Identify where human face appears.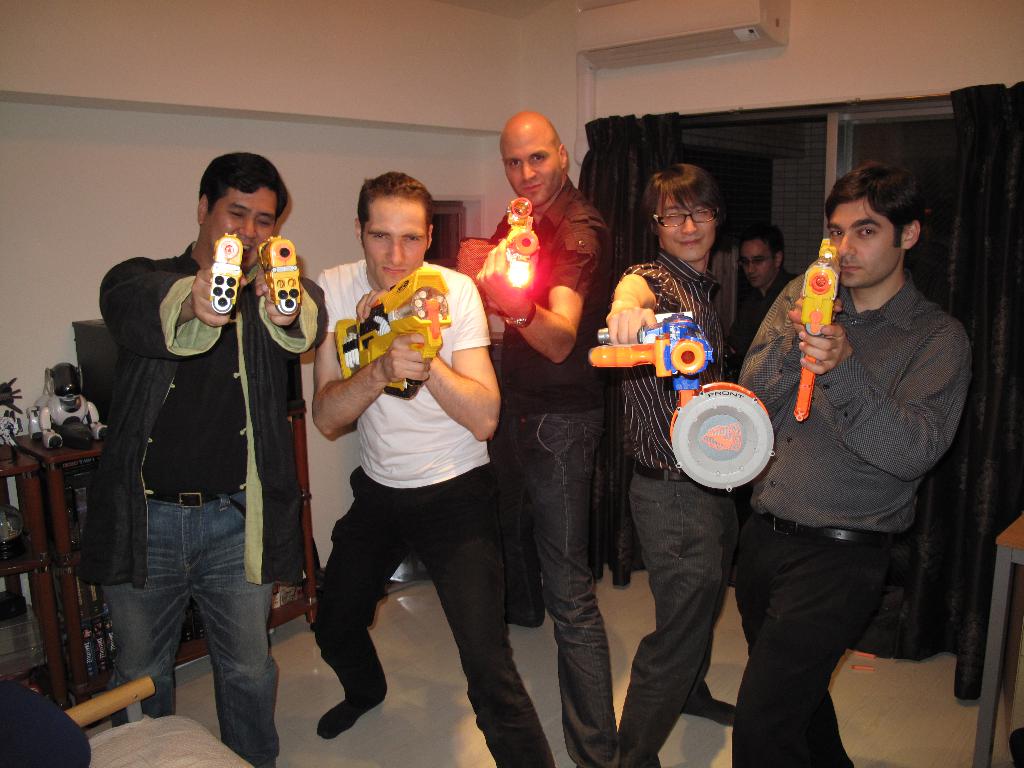
Appears at l=500, t=132, r=563, b=208.
